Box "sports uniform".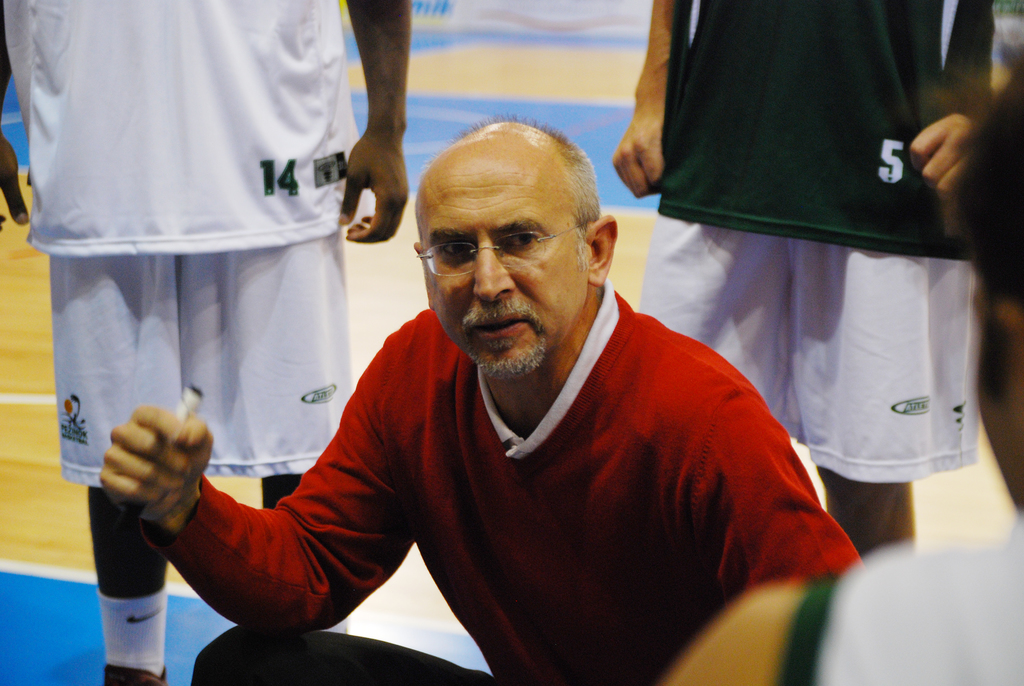
bbox(0, 0, 371, 677).
